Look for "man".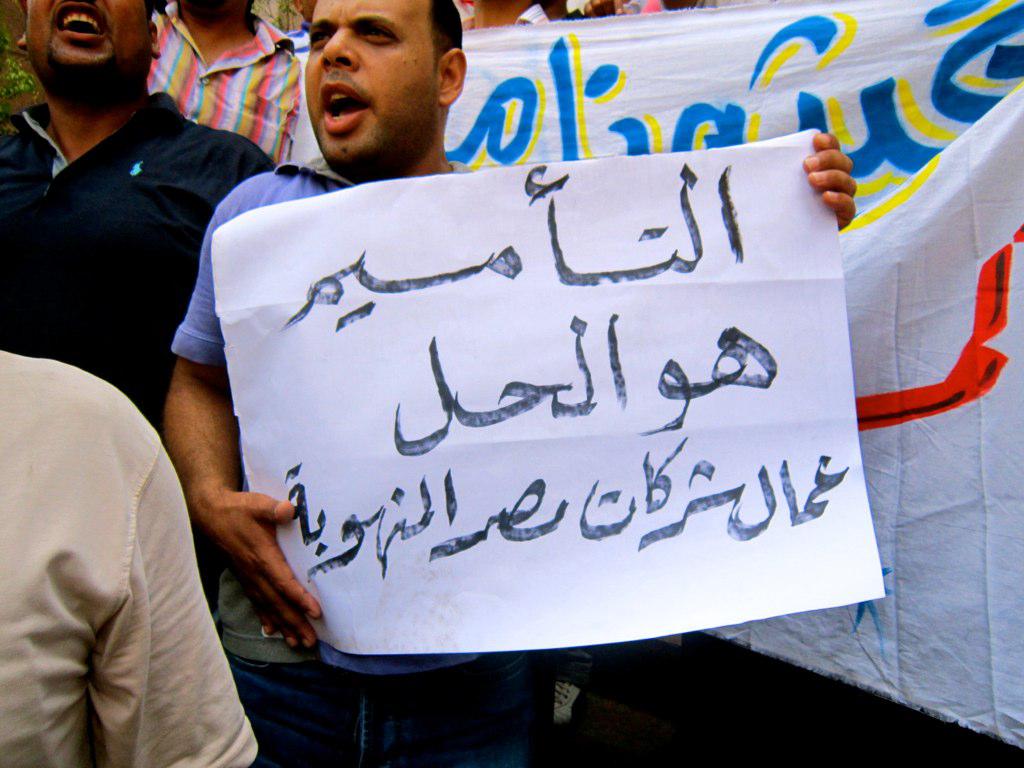
Found: [left=594, top=0, right=685, bottom=34].
